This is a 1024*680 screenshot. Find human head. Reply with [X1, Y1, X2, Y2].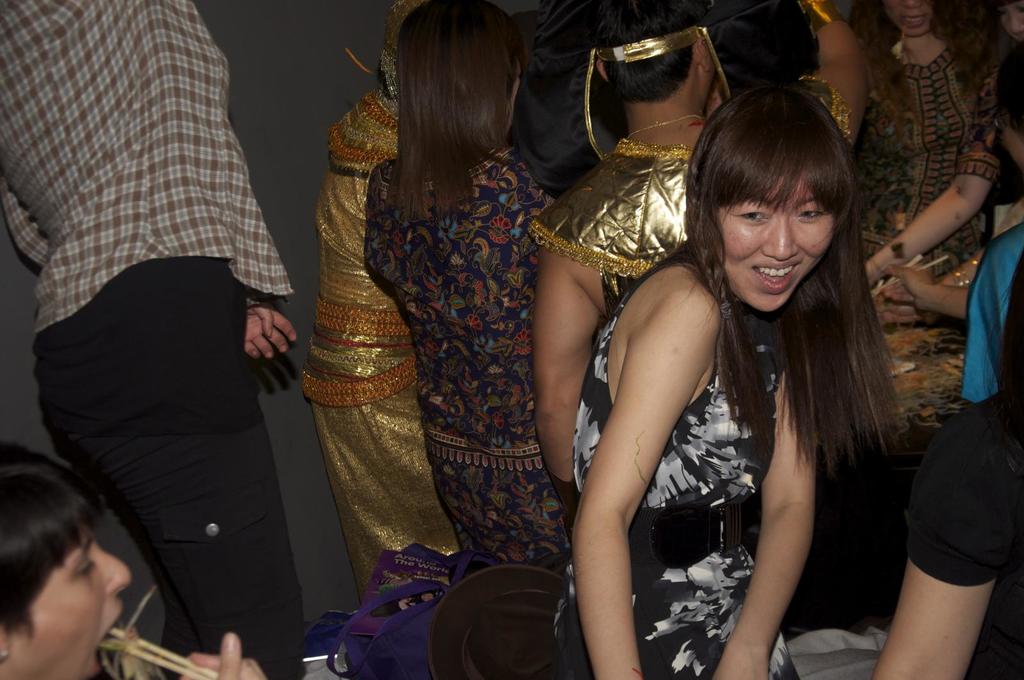
[848, 0, 999, 36].
